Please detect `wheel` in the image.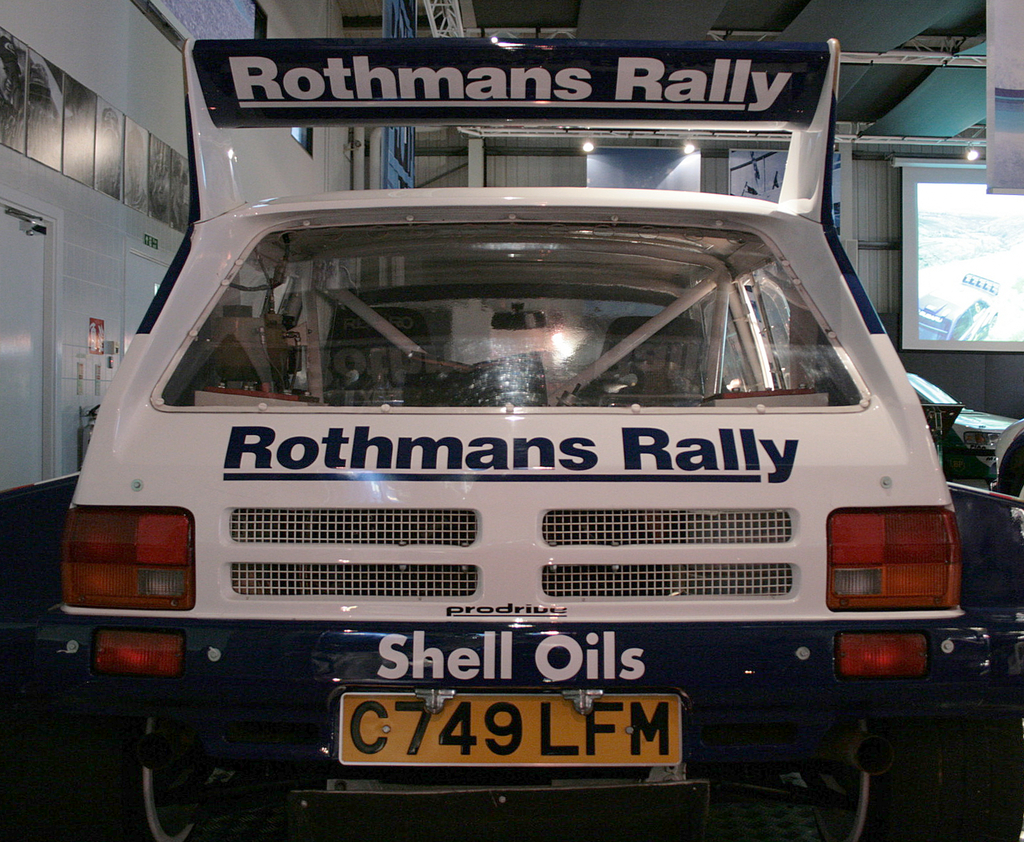
bbox=(102, 718, 213, 841).
